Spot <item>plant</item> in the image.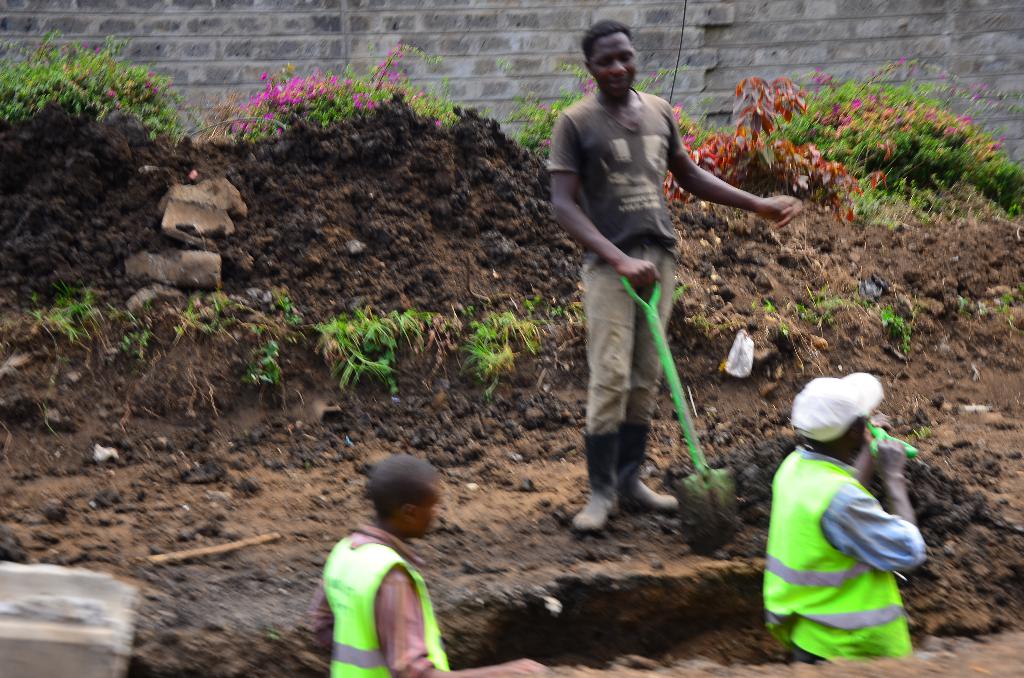
<item>plant</item> found at 509/55/593/147.
